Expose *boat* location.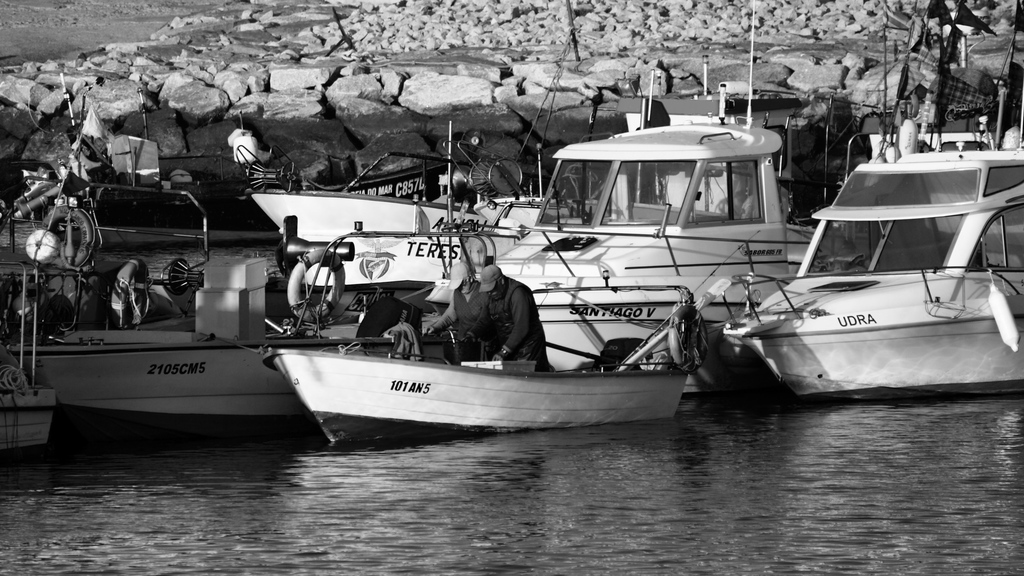
Exposed at (726, 120, 1023, 385).
